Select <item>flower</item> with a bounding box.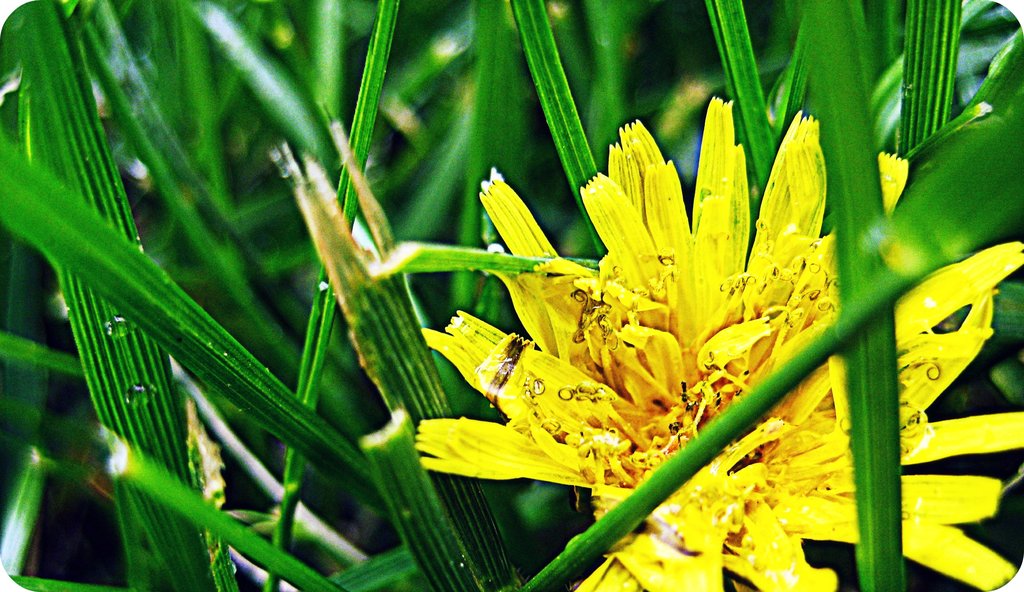
[415,91,1023,591].
